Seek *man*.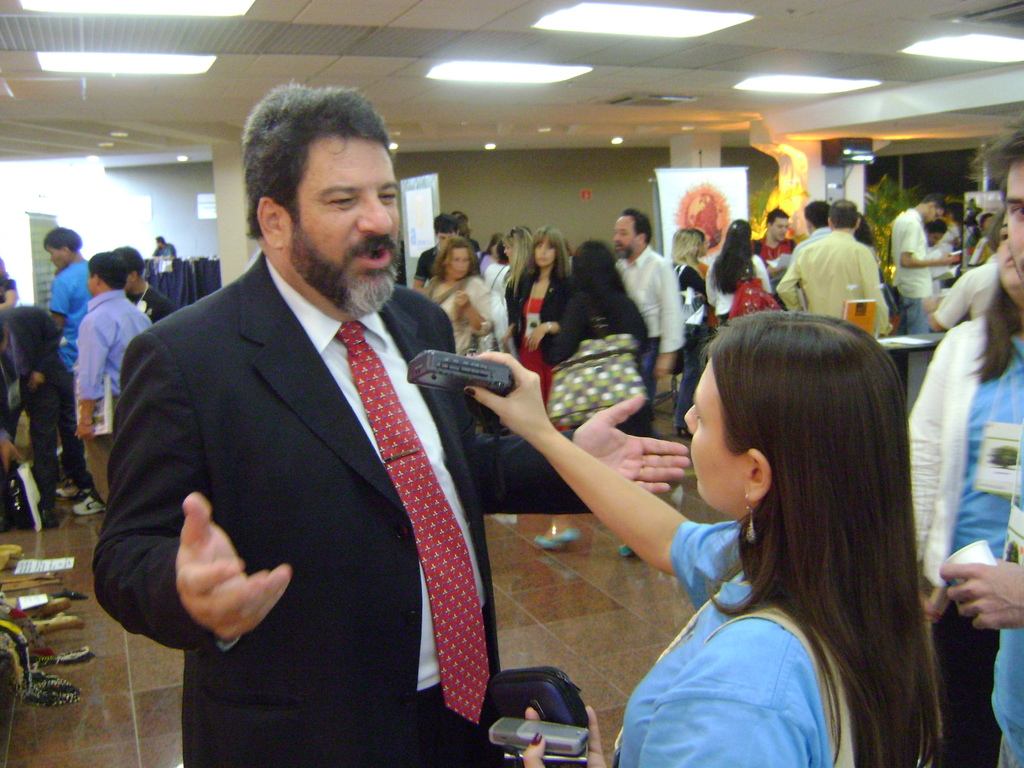
select_region(776, 197, 885, 336).
